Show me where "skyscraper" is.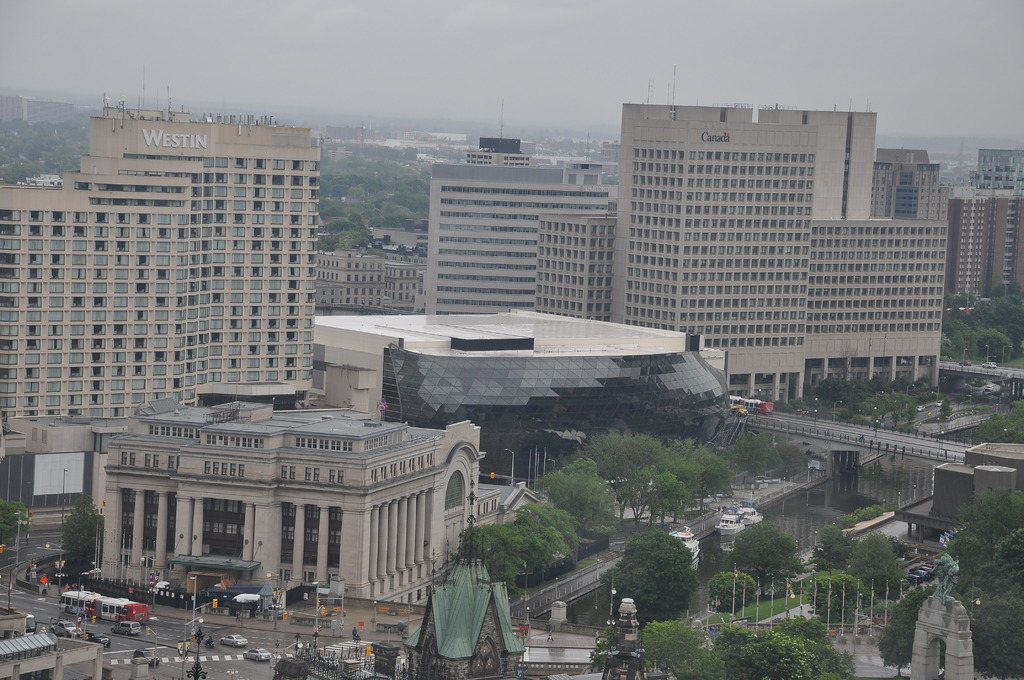
"skyscraper" is at <bbox>8, 107, 348, 476</bbox>.
